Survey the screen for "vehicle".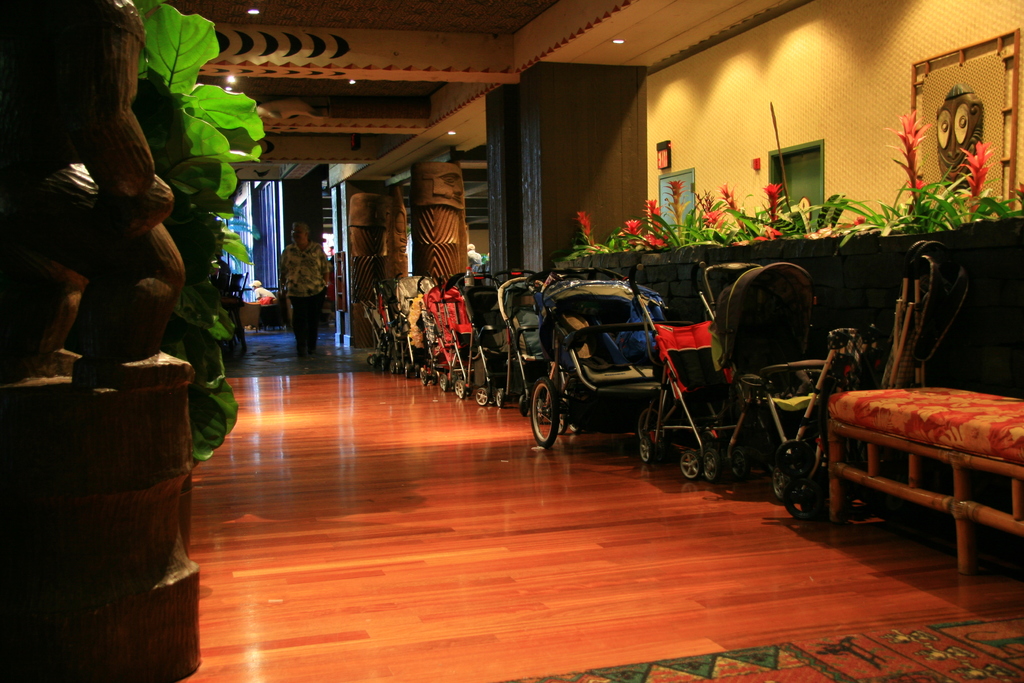
Survey found: 512:243:690:484.
